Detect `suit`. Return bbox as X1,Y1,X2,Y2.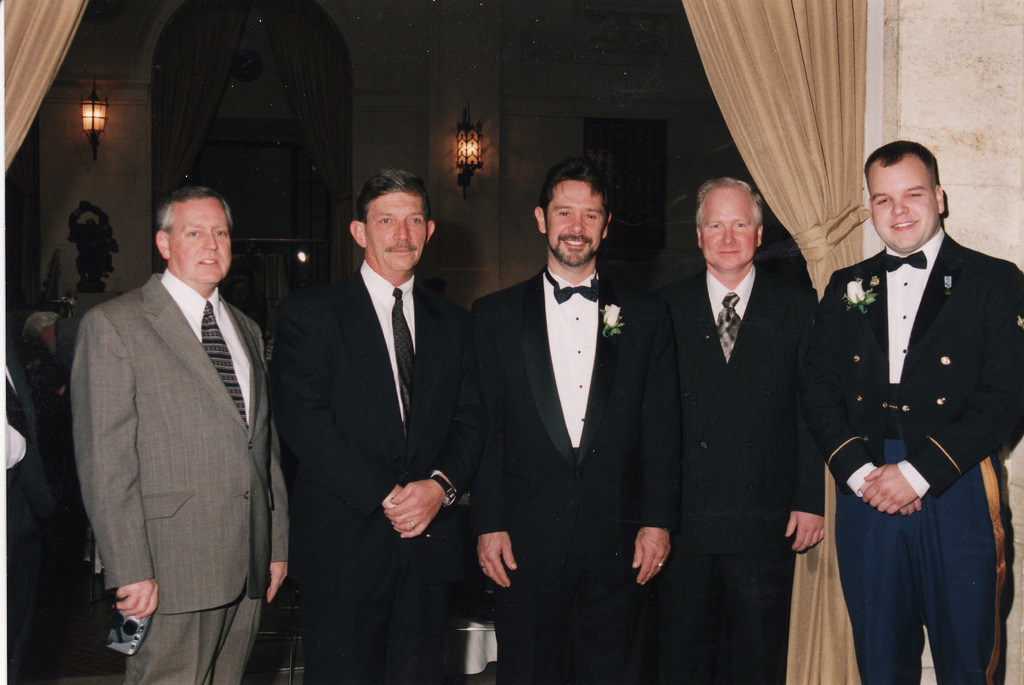
650,263,824,684.
